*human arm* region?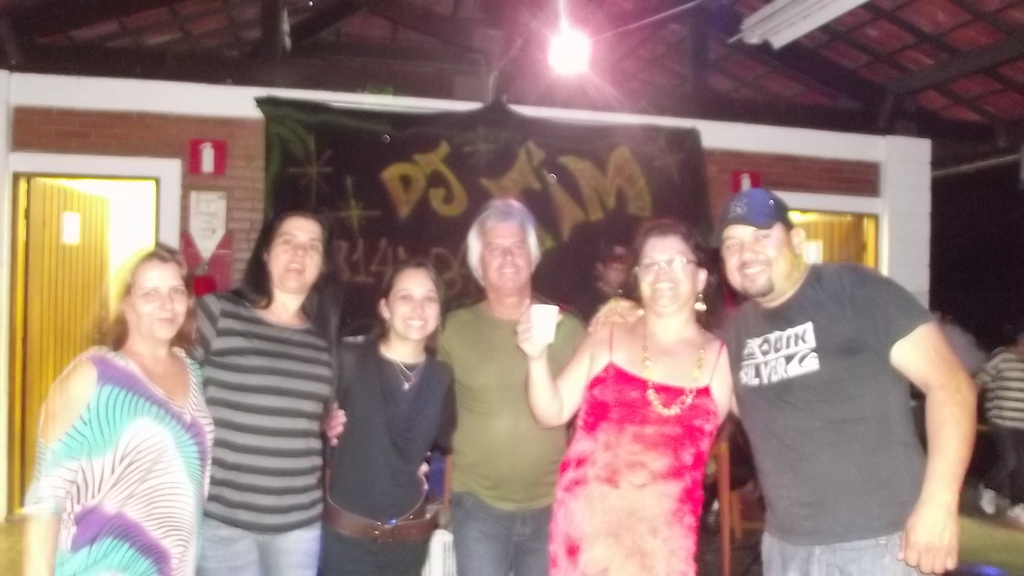
region(313, 399, 346, 462)
